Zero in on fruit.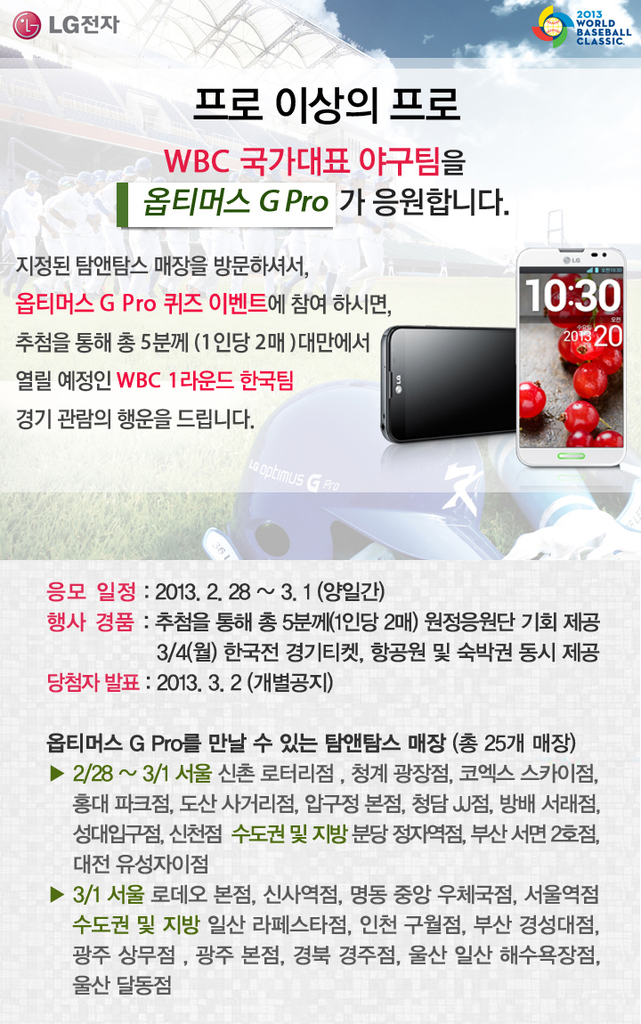
Zeroed in: <region>523, 376, 548, 422</region>.
